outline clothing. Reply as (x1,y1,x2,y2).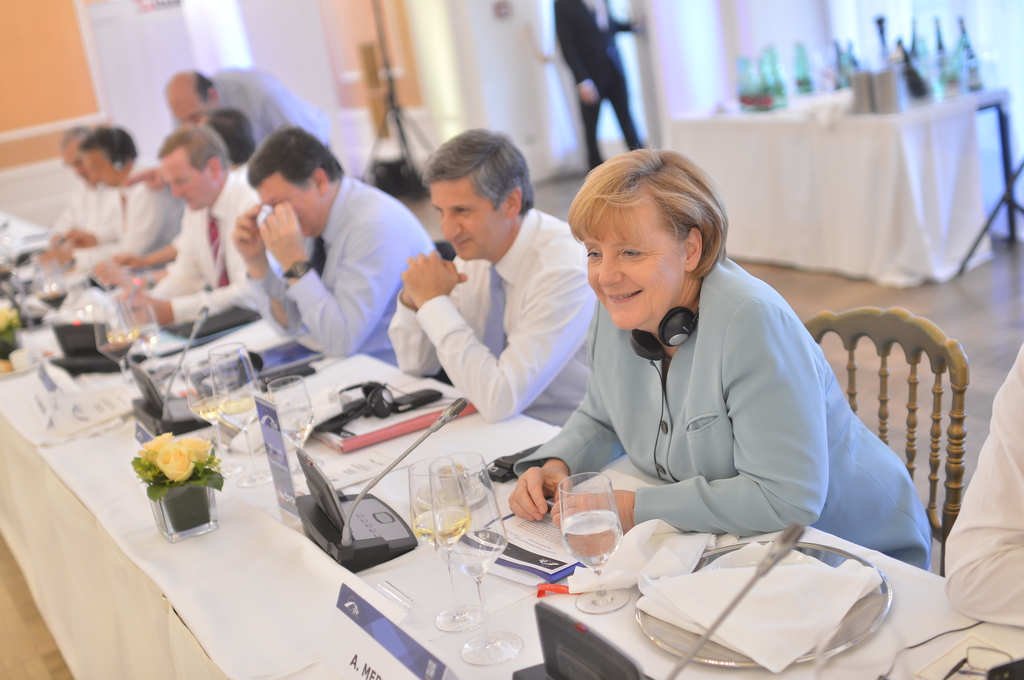
(76,158,193,264).
